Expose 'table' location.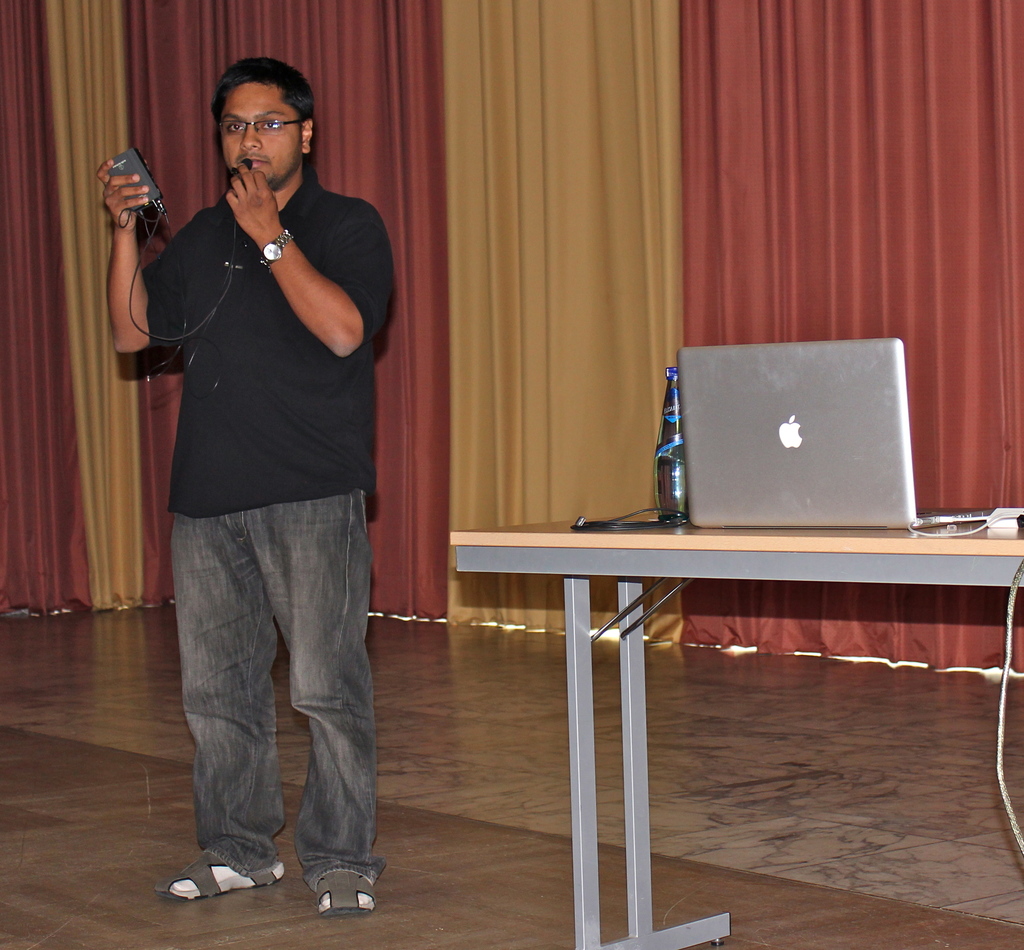
Exposed at BBox(449, 501, 1023, 949).
